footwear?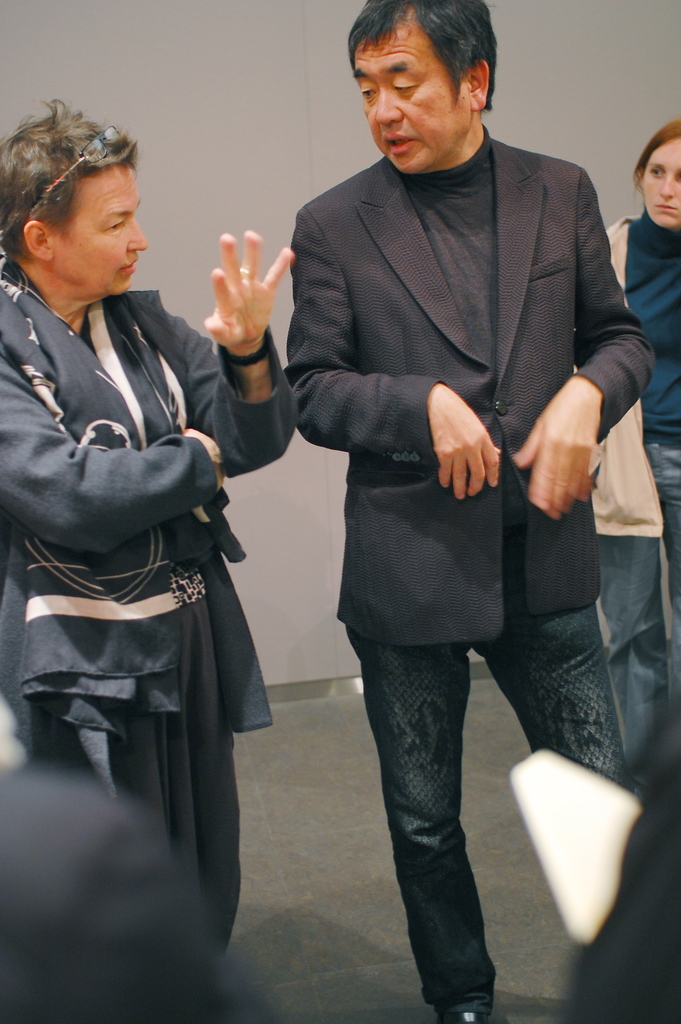
[left=439, top=1008, right=484, bottom=1023]
